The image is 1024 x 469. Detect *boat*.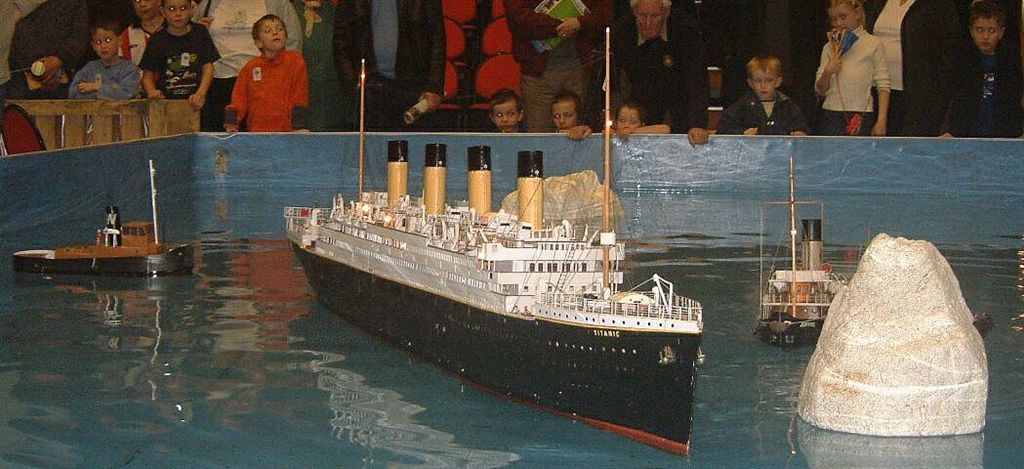
Detection: BBox(283, 27, 707, 452).
